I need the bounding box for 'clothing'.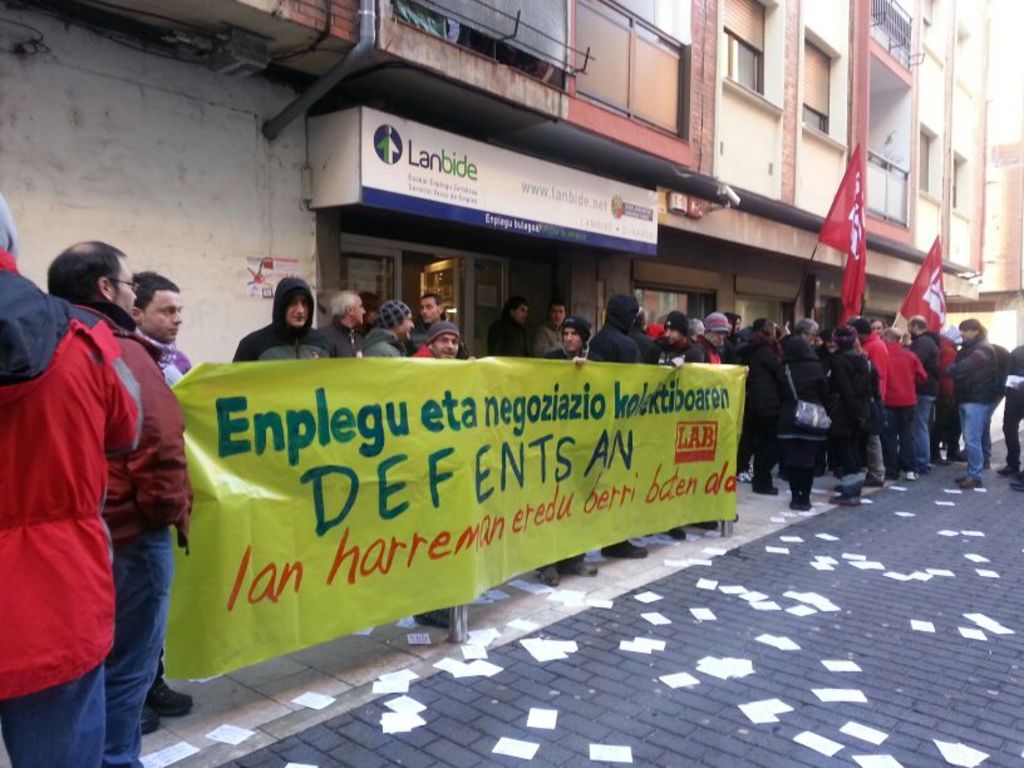
Here it is: <box>0,247,142,767</box>.
